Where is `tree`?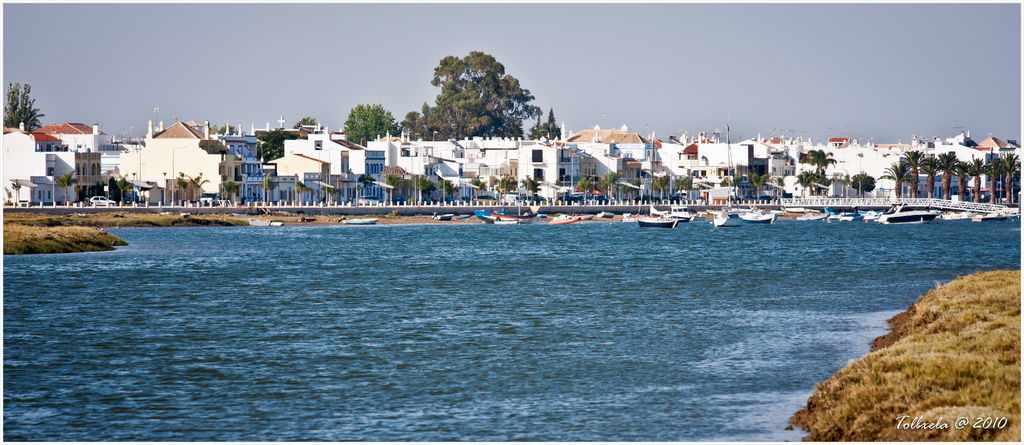
115:174:144:206.
